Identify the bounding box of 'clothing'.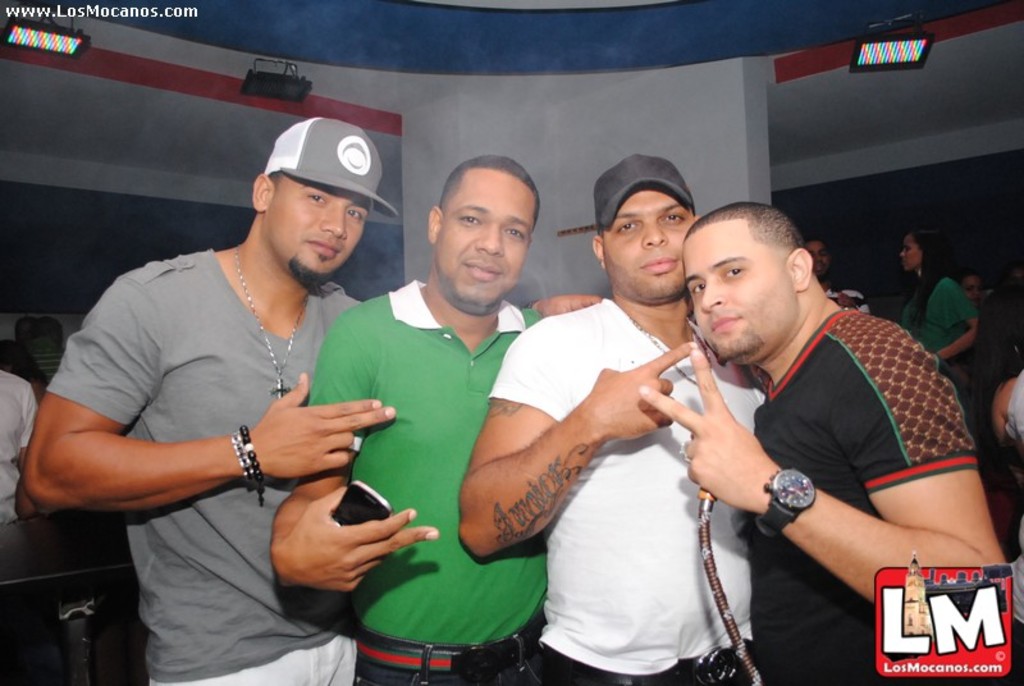
crop(748, 305, 982, 685).
